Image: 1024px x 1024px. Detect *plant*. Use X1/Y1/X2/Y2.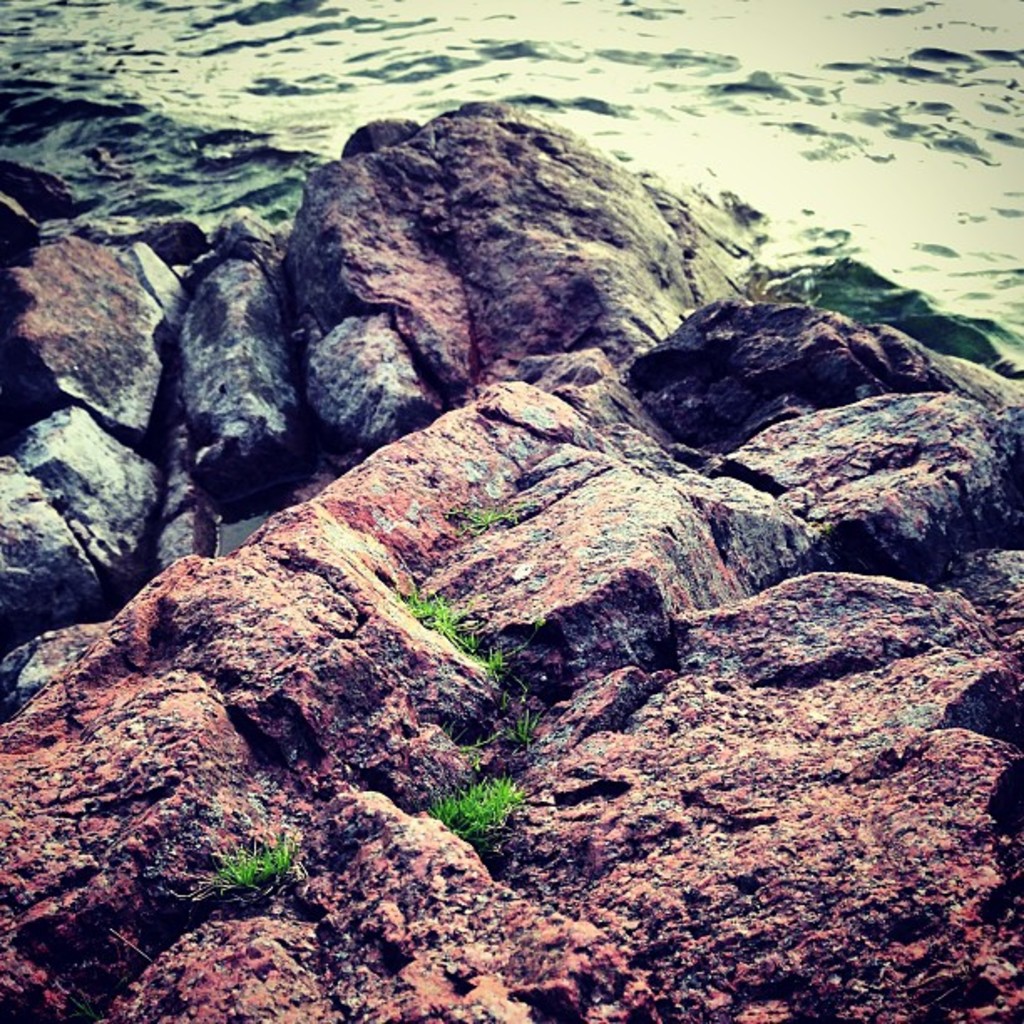
455/509/525/540.
